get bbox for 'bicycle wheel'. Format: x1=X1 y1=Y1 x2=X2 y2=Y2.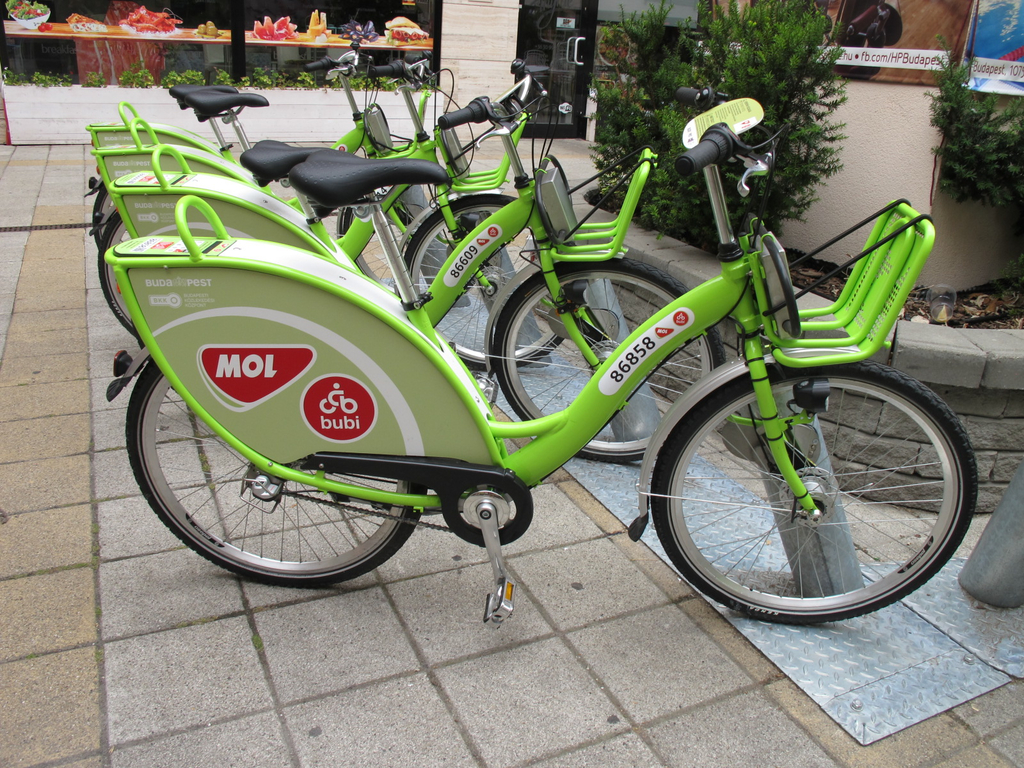
x1=404 y1=191 x2=567 y2=374.
